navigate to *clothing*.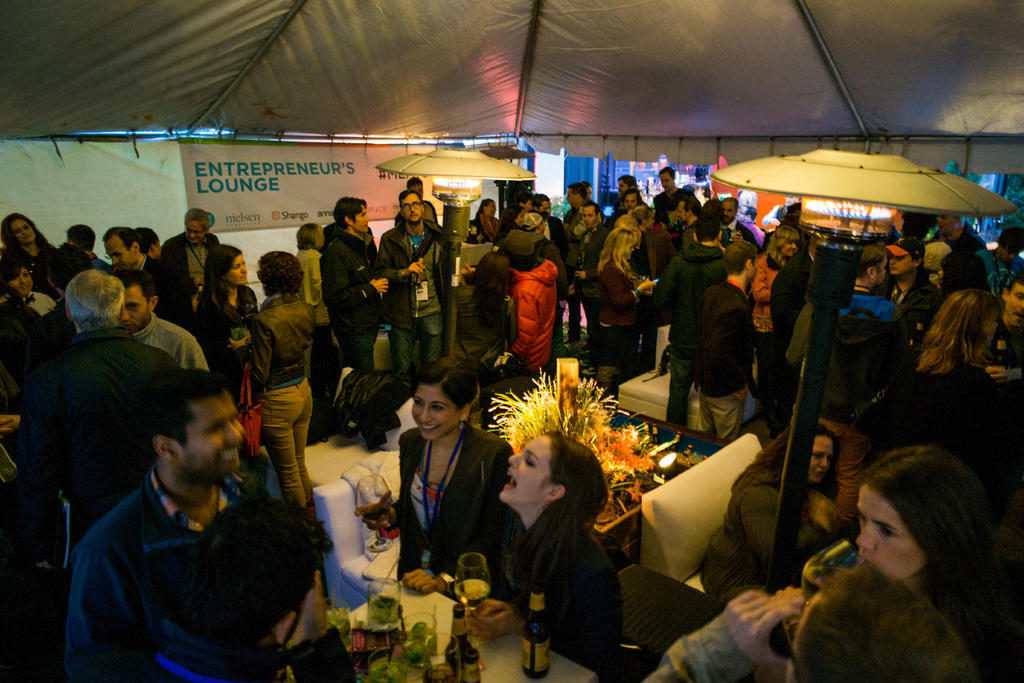
Navigation target: x1=390, y1=403, x2=493, y2=605.
